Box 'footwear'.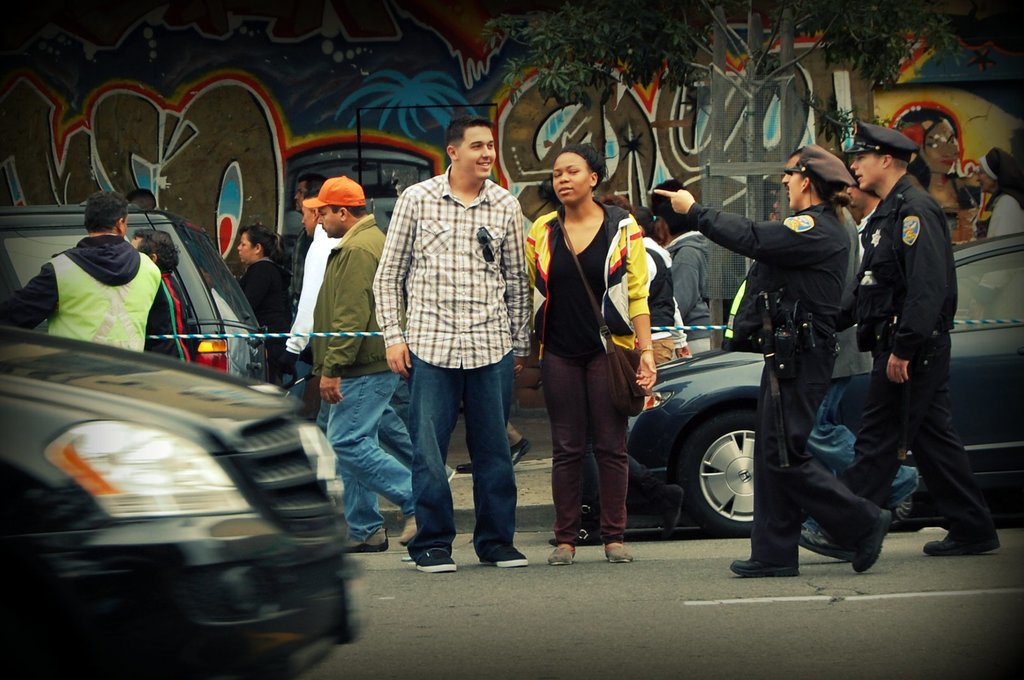
BBox(922, 533, 1001, 557).
